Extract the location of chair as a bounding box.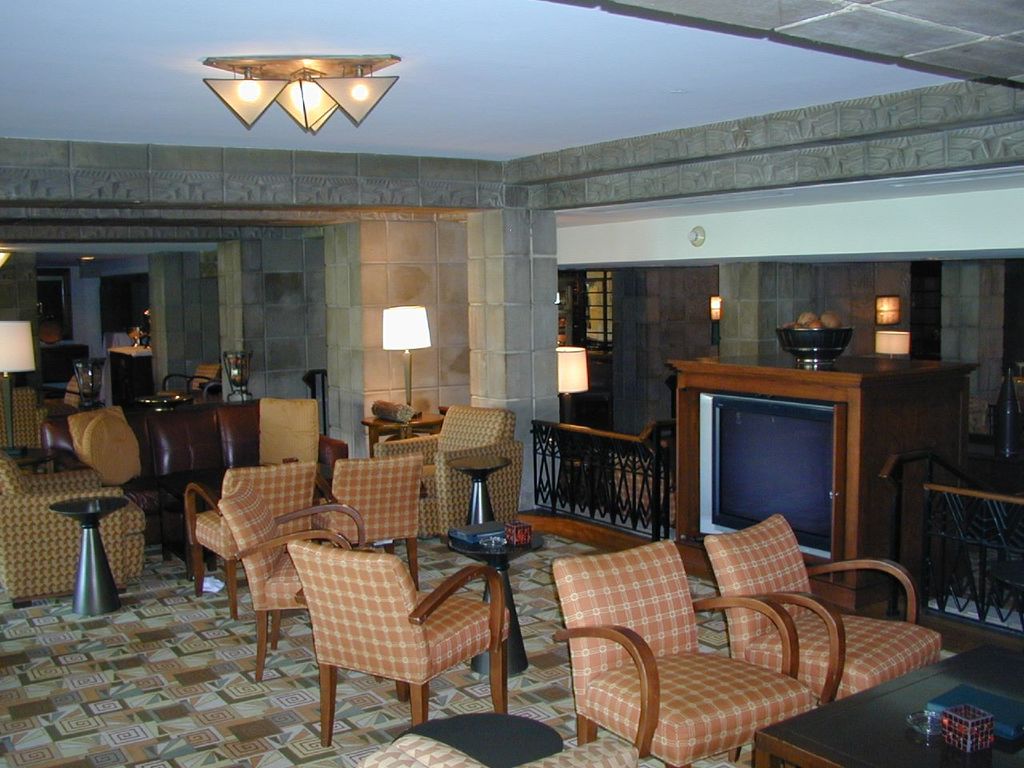
{"x1": 317, "y1": 453, "x2": 429, "y2": 590}.
